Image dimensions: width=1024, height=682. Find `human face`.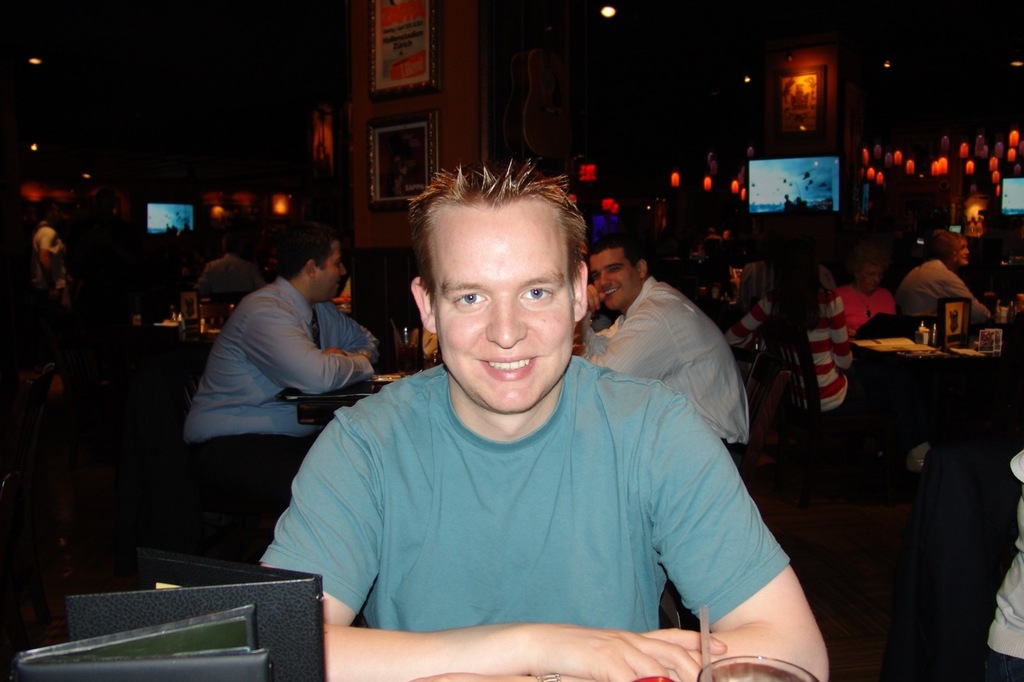
locate(862, 265, 881, 291).
